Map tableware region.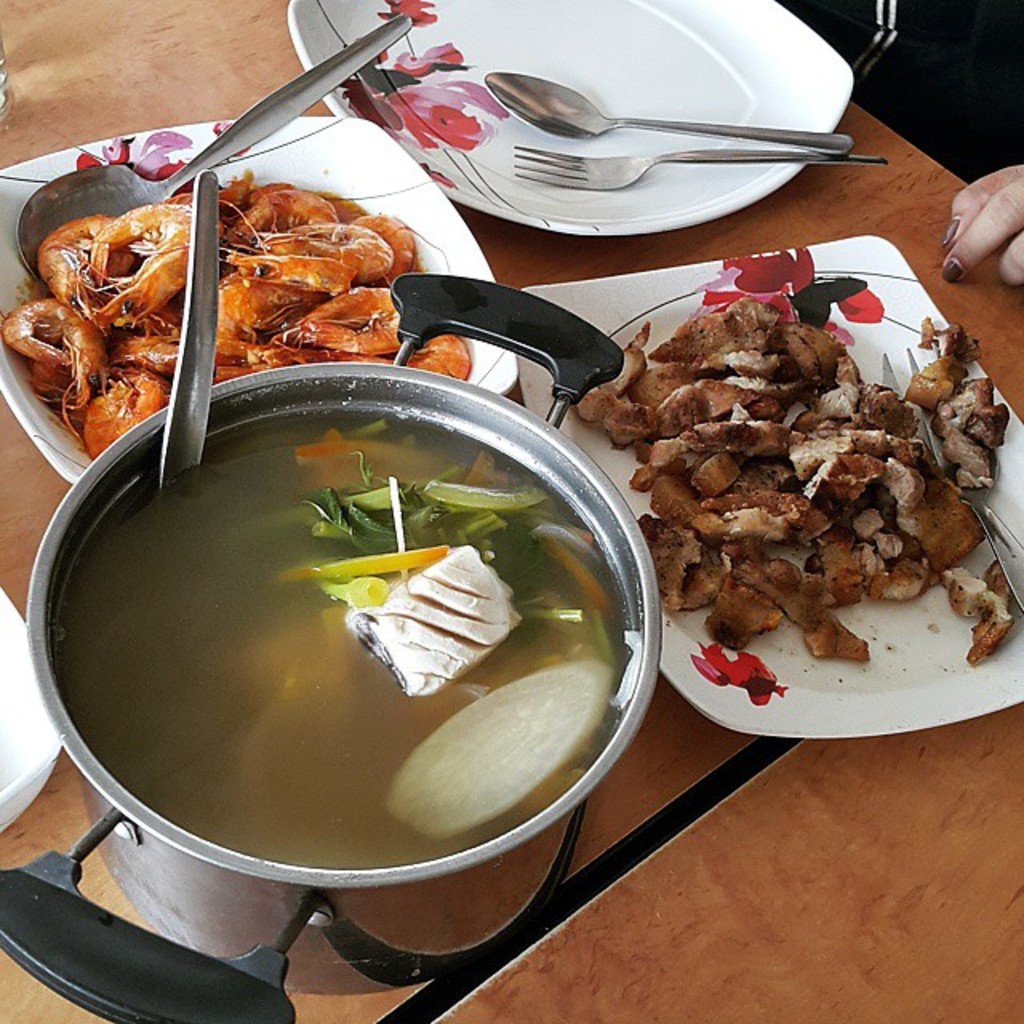
Mapped to 0 594 67 838.
